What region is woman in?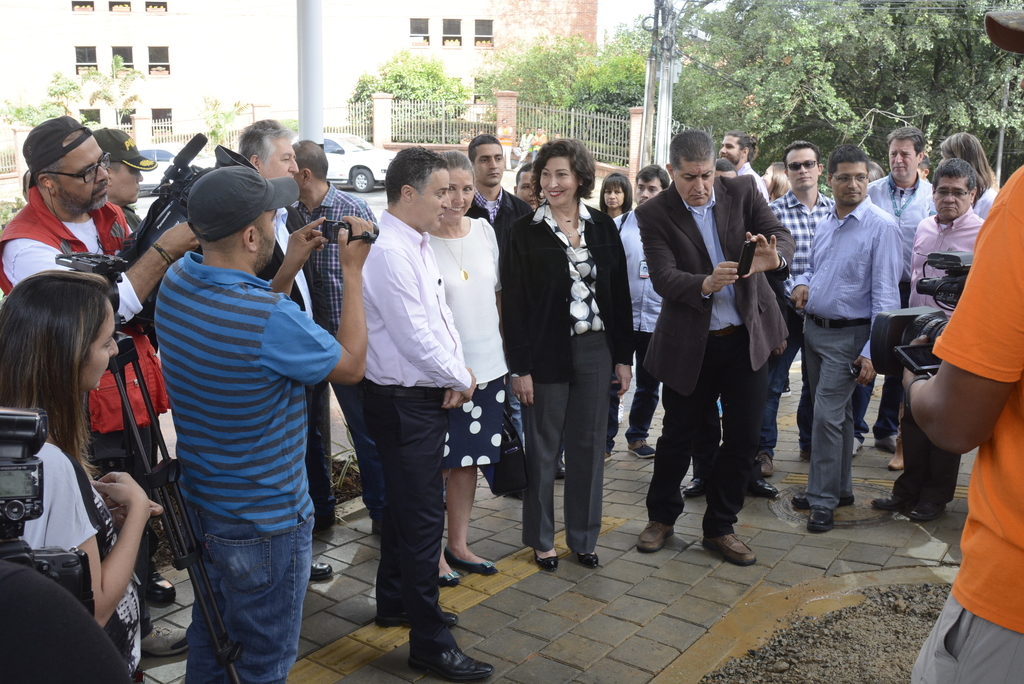
(x1=419, y1=148, x2=516, y2=590).
